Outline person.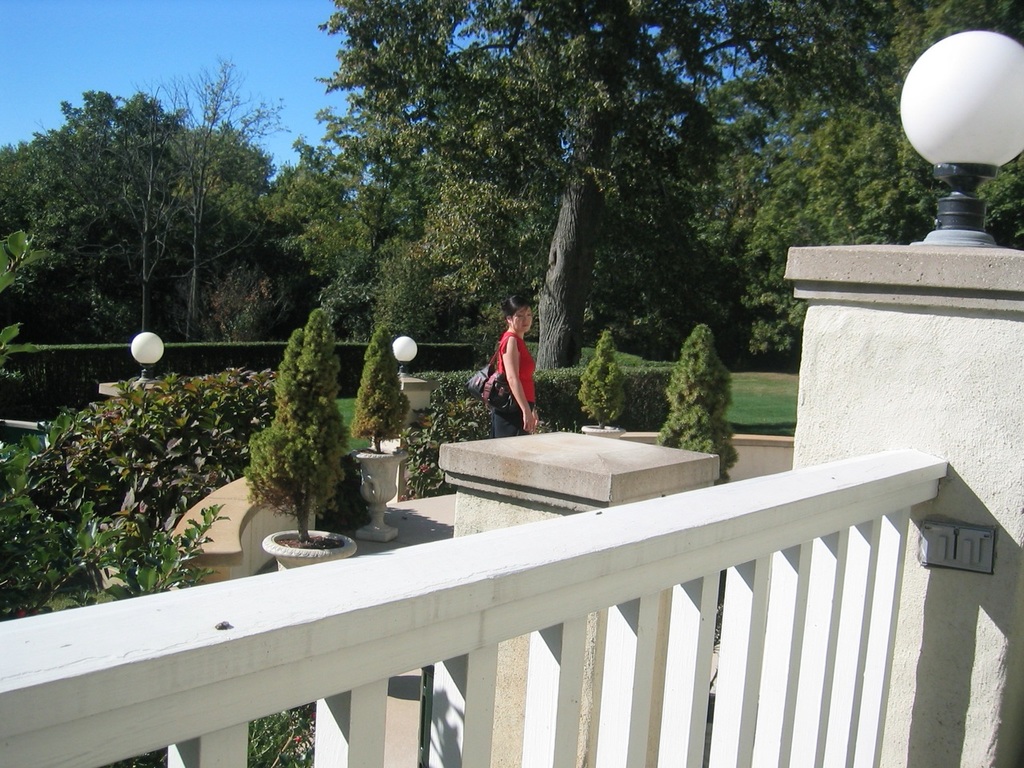
Outline: <bbox>482, 300, 542, 431</bbox>.
